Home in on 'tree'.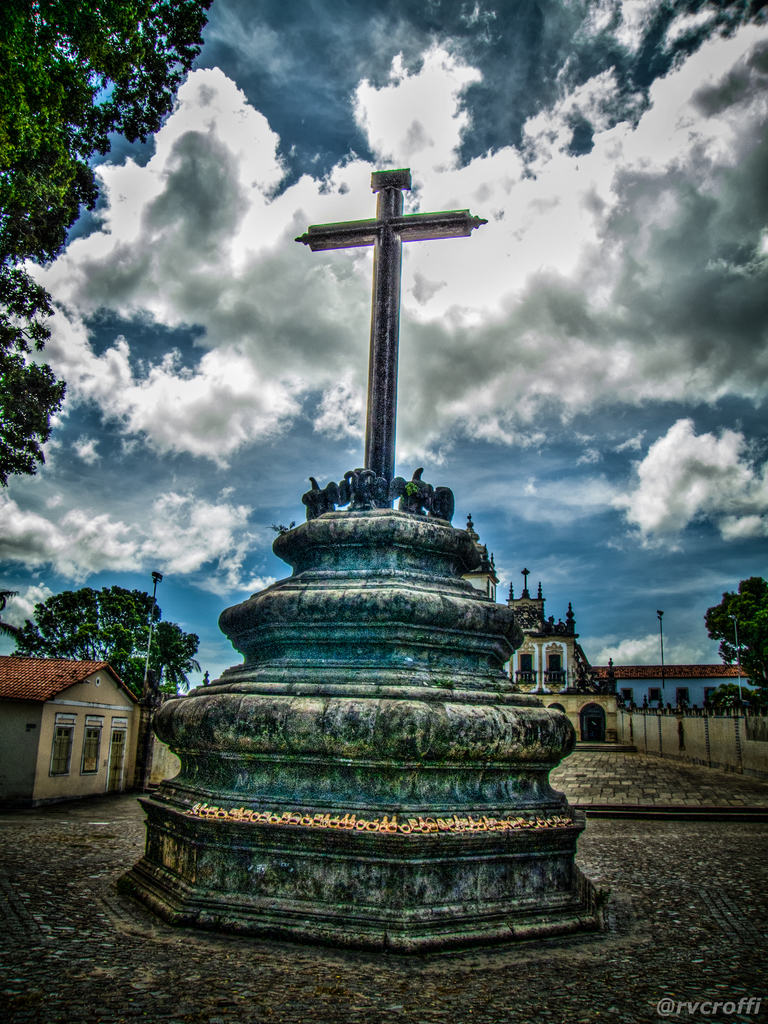
Homed in at Rect(0, 586, 212, 710).
